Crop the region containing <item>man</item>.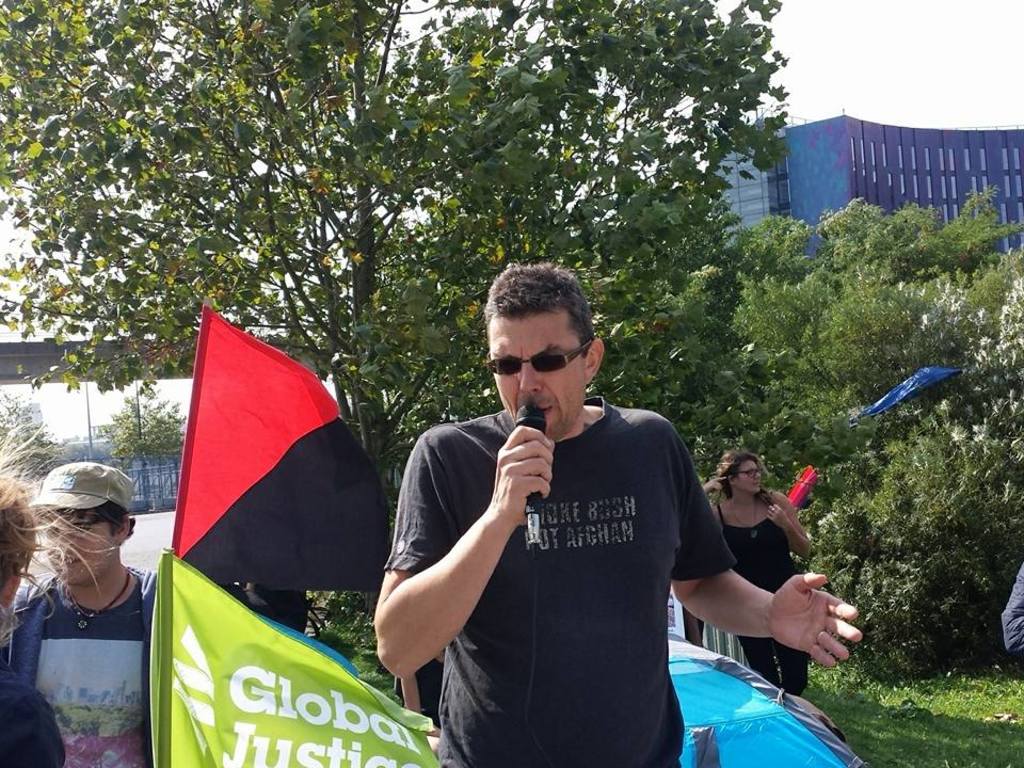
Crop region: select_region(374, 266, 865, 767).
